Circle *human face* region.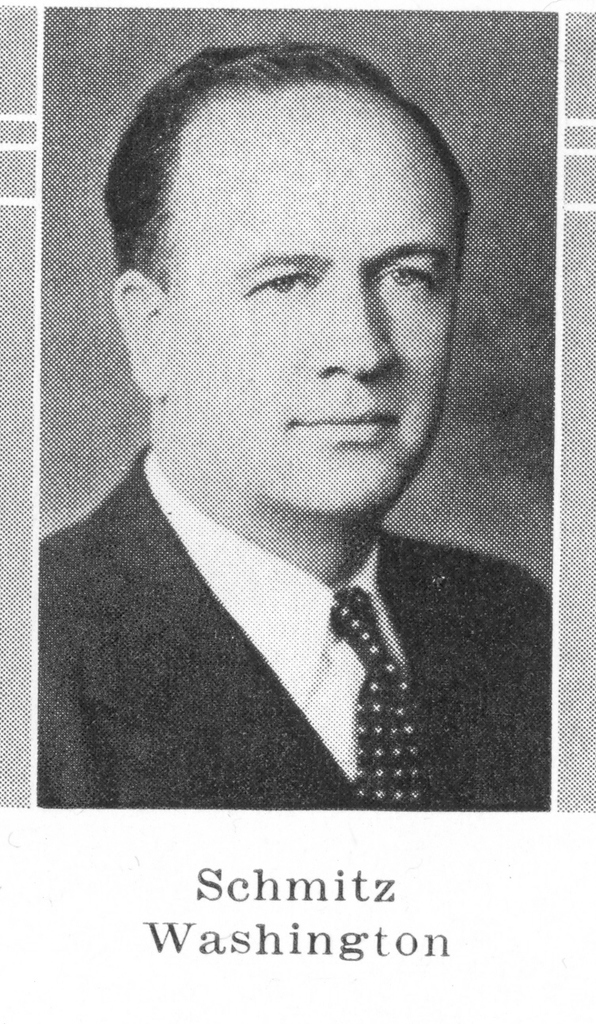
Region: [left=162, top=87, right=465, bottom=515].
